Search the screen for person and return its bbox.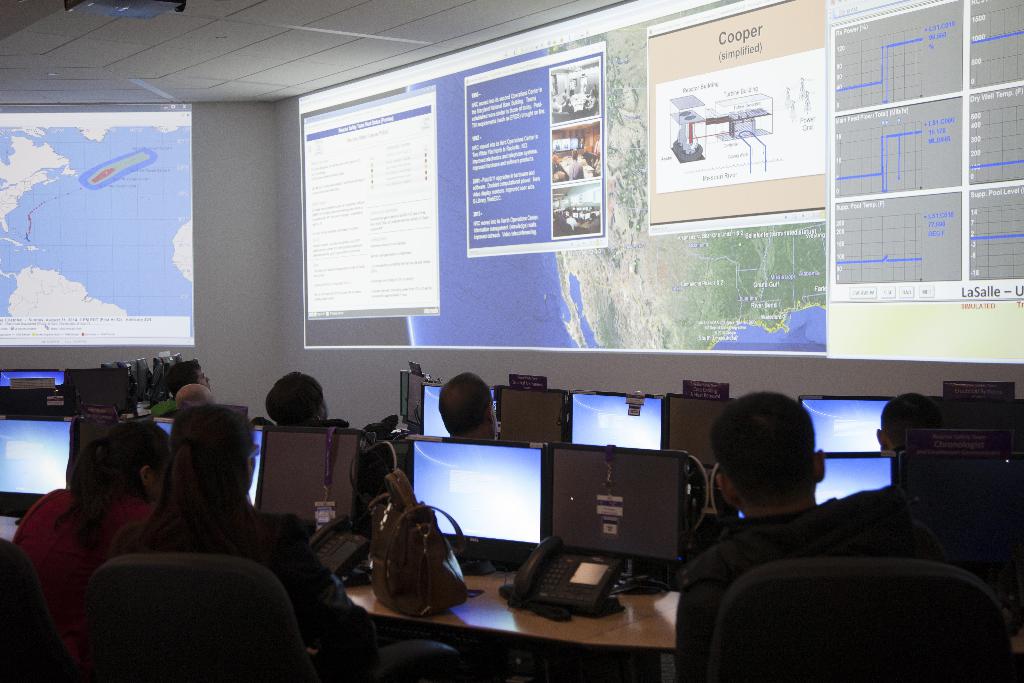
Found: [left=175, top=382, right=216, bottom=415].
